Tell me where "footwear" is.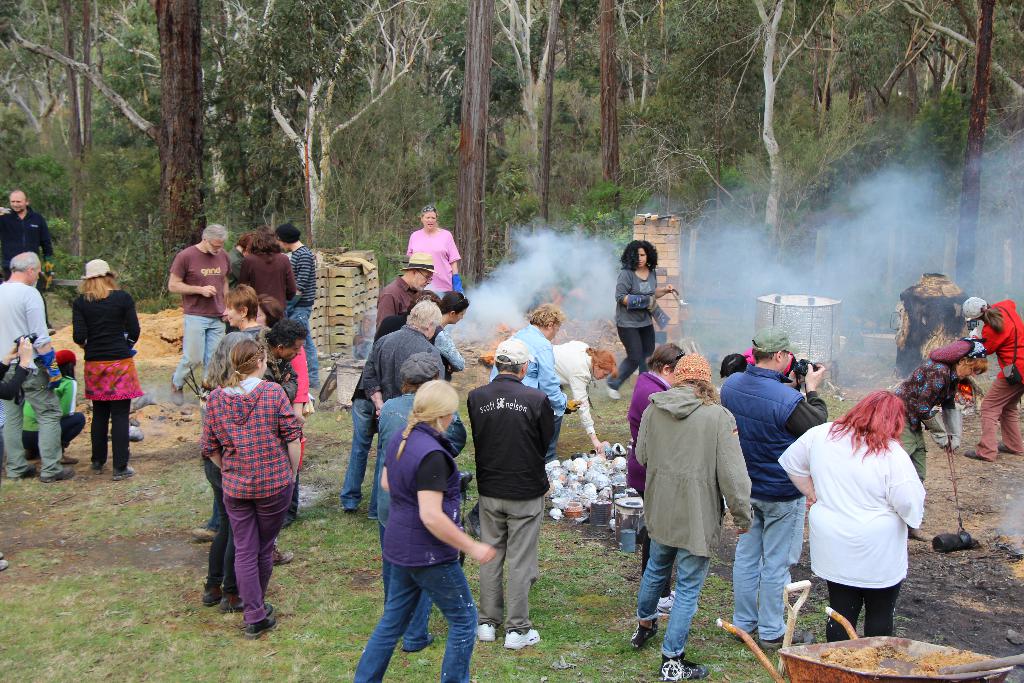
"footwear" is at left=170, top=372, right=190, bottom=408.
